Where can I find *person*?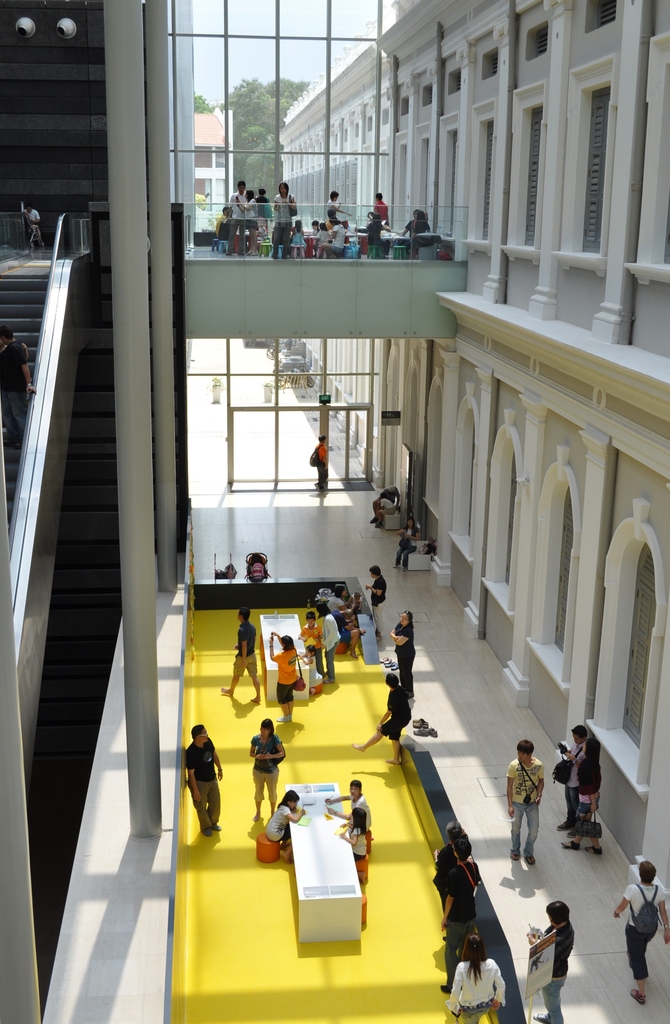
You can find it at region(267, 787, 303, 844).
